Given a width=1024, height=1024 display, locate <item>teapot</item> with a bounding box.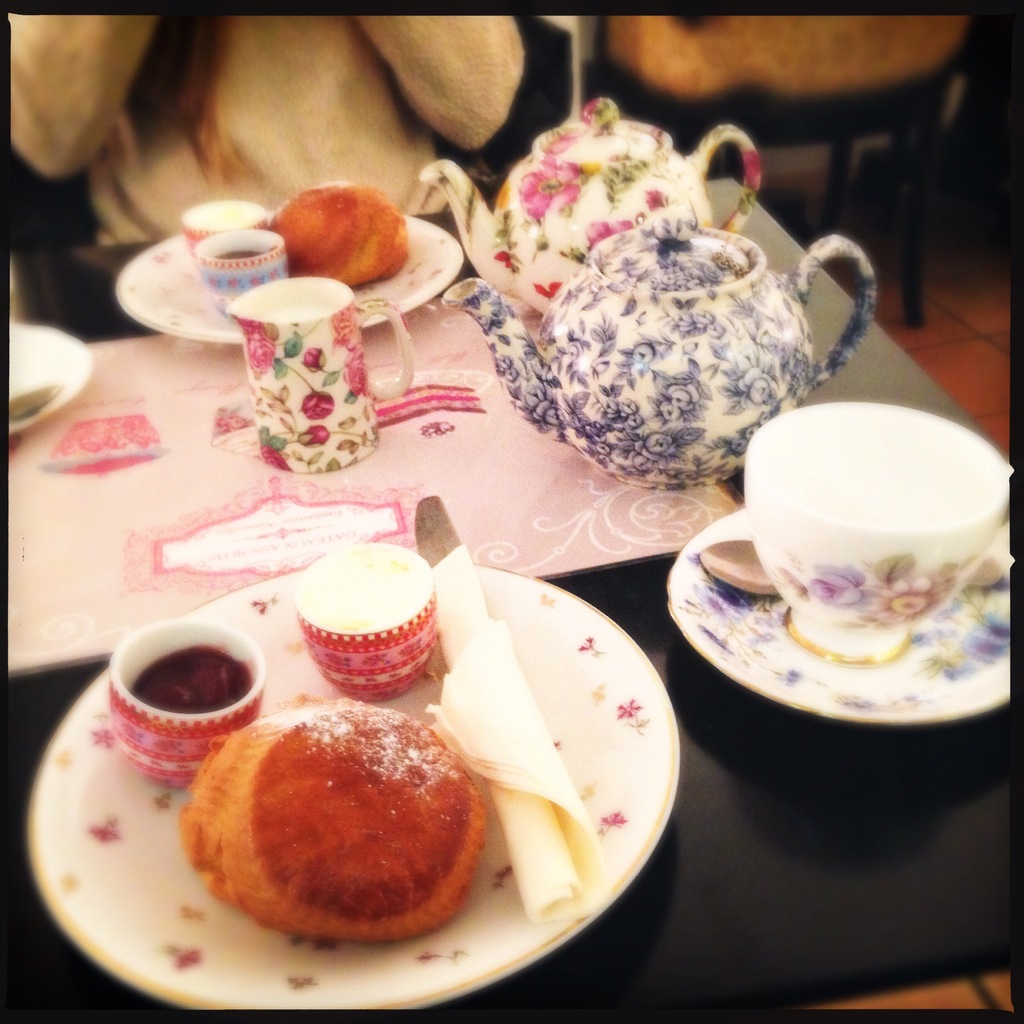
Located: [419,95,765,316].
